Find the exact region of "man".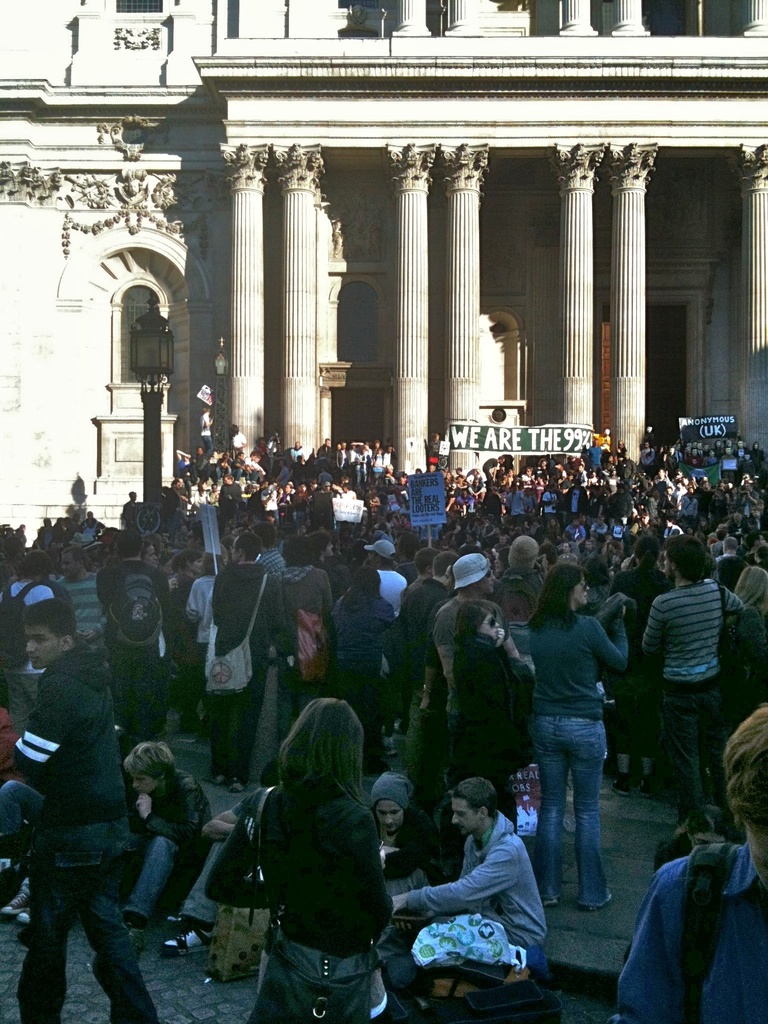
Exact region: 13,587,166,1023.
